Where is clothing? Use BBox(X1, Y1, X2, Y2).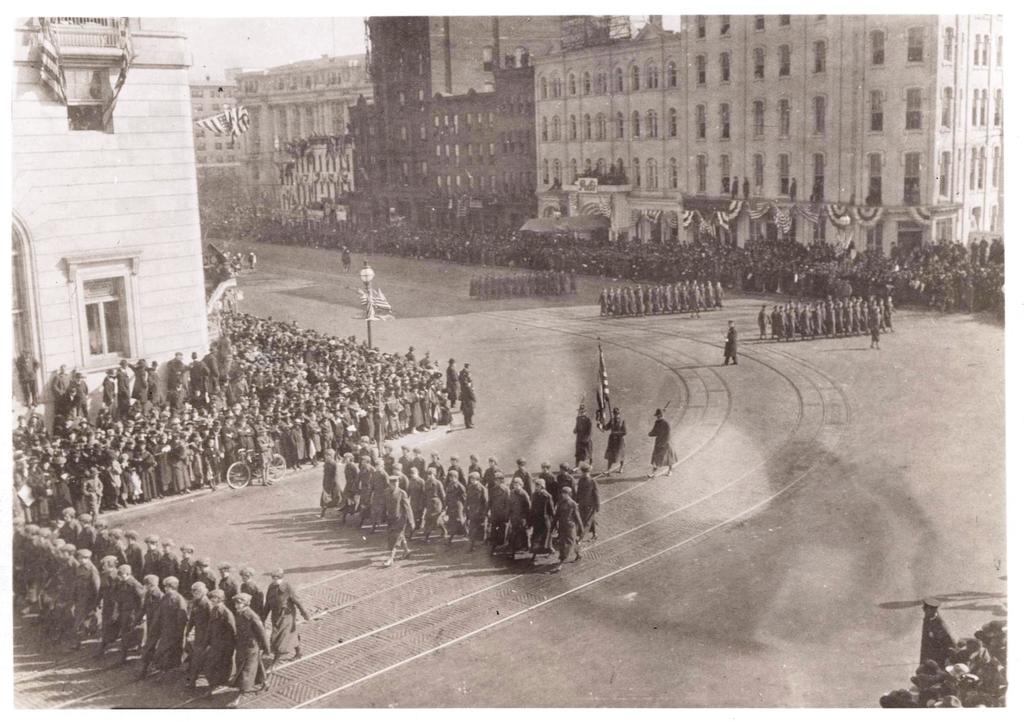
BBox(118, 579, 152, 653).
